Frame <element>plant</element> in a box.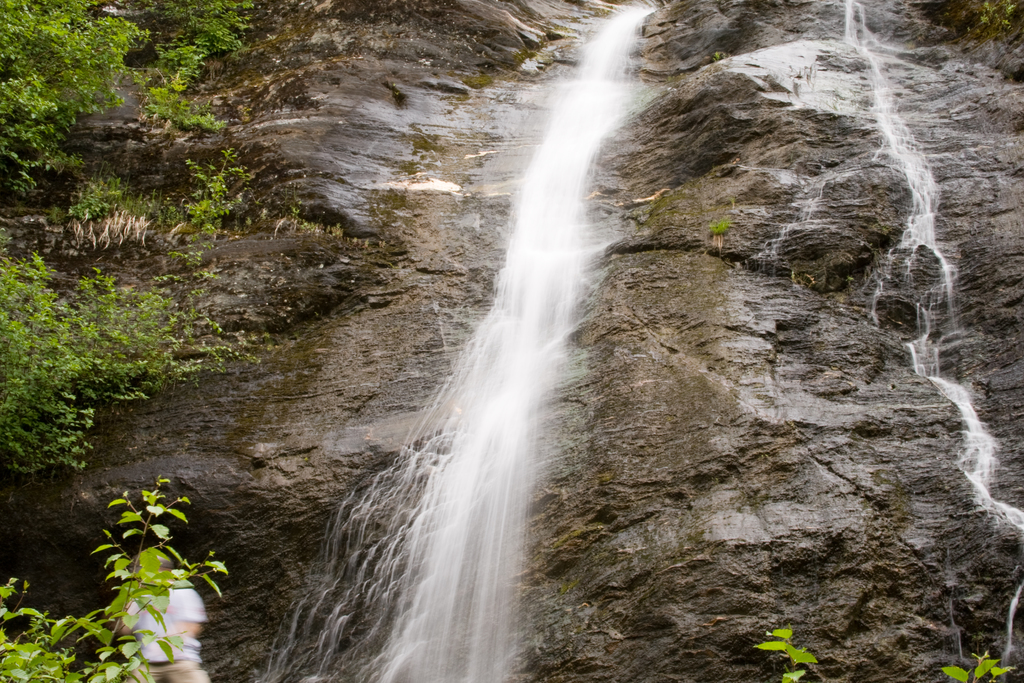
<bbox>708, 218, 732, 238</bbox>.
